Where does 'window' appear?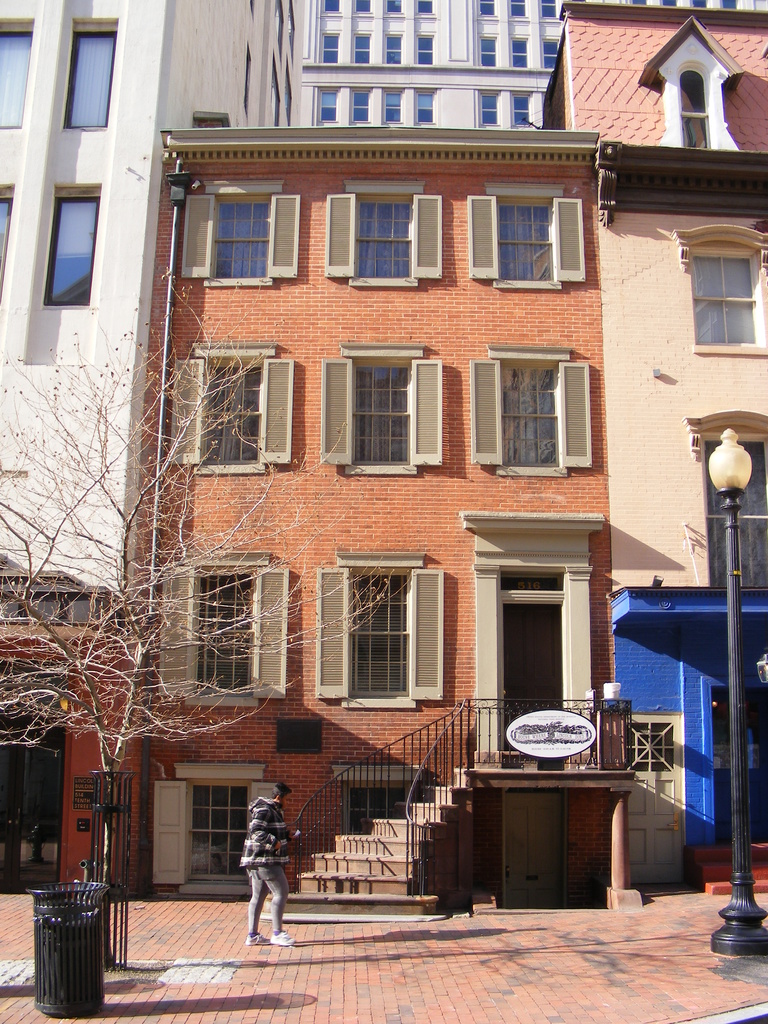
Appears at 664,0,680,9.
